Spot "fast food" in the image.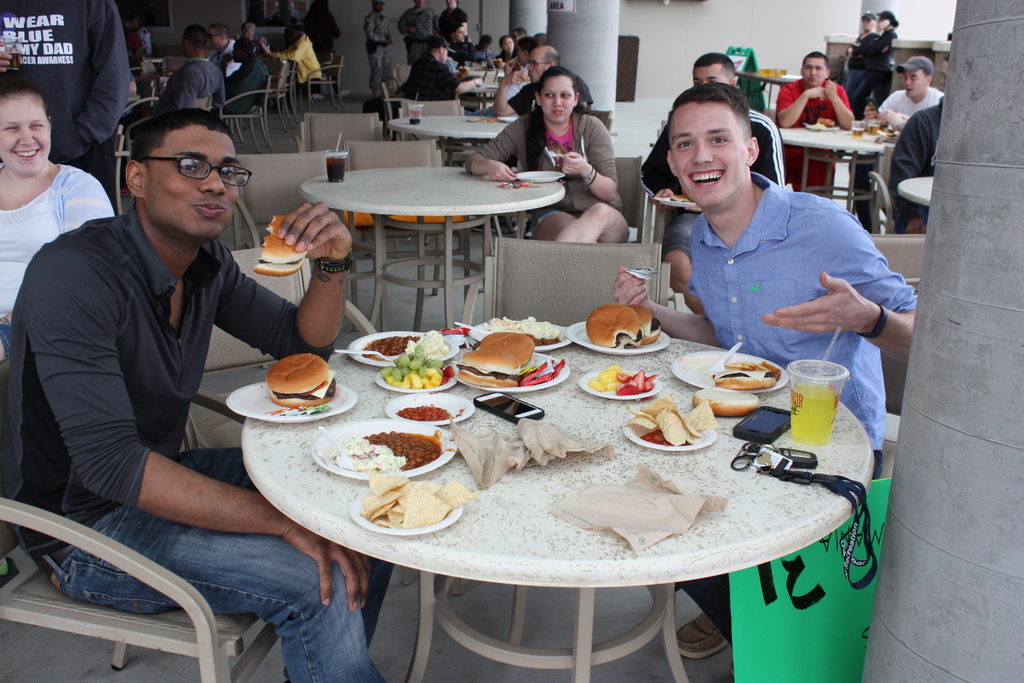
"fast food" found at box(457, 332, 552, 386).
